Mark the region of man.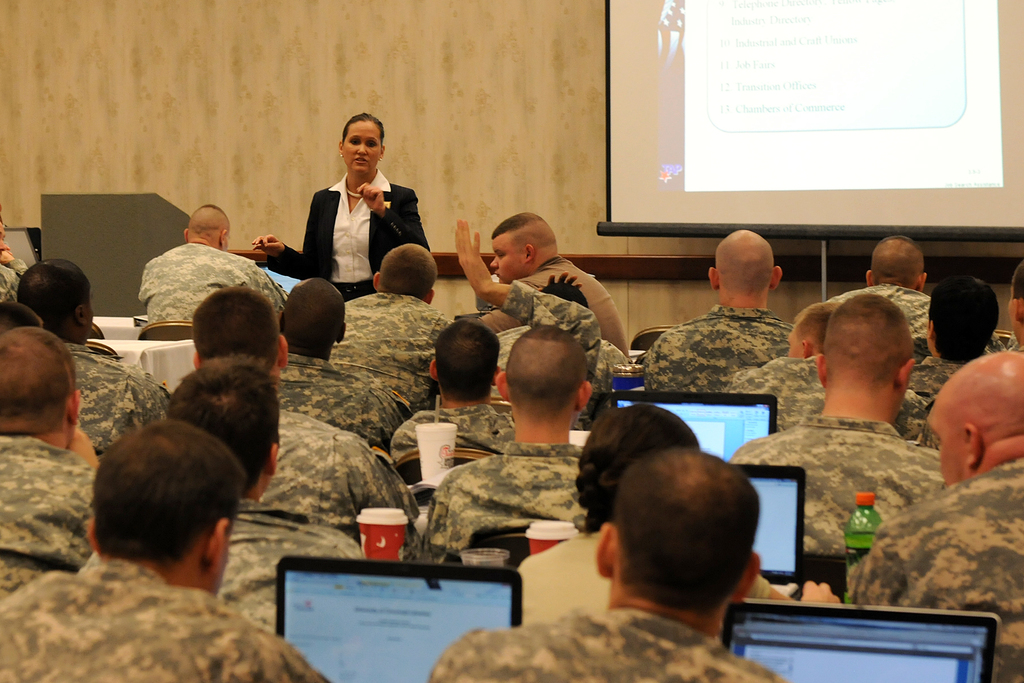
Region: 325, 237, 451, 372.
